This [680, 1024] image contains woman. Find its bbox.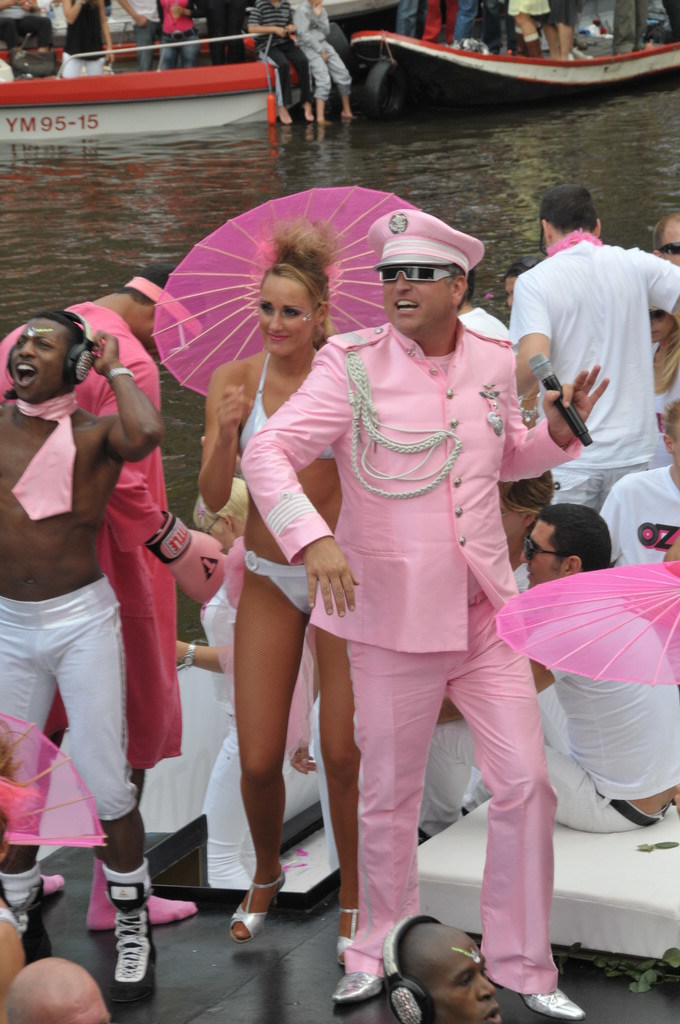
66/0/112/78.
